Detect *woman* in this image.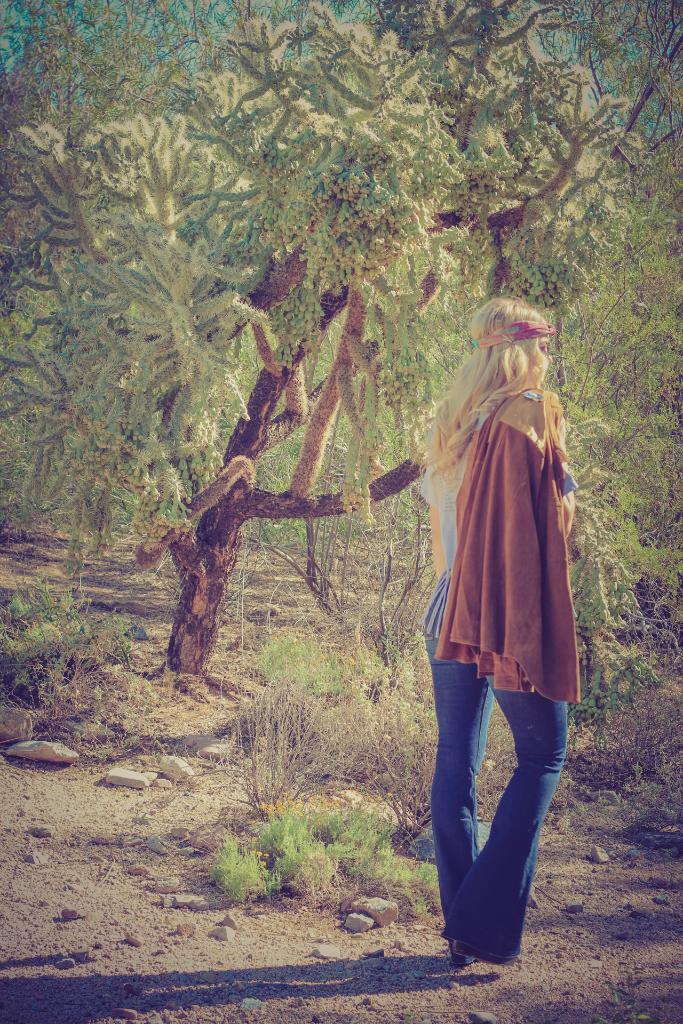
Detection: [left=427, top=292, right=589, bottom=954].
